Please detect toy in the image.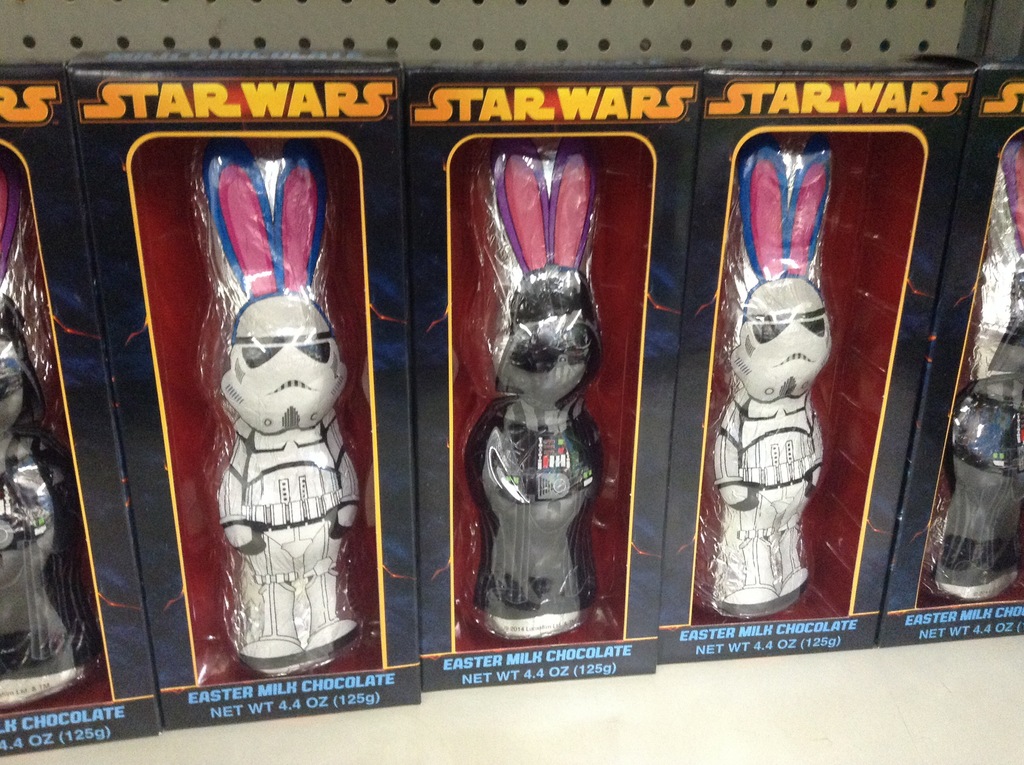
207,153,348,675.
